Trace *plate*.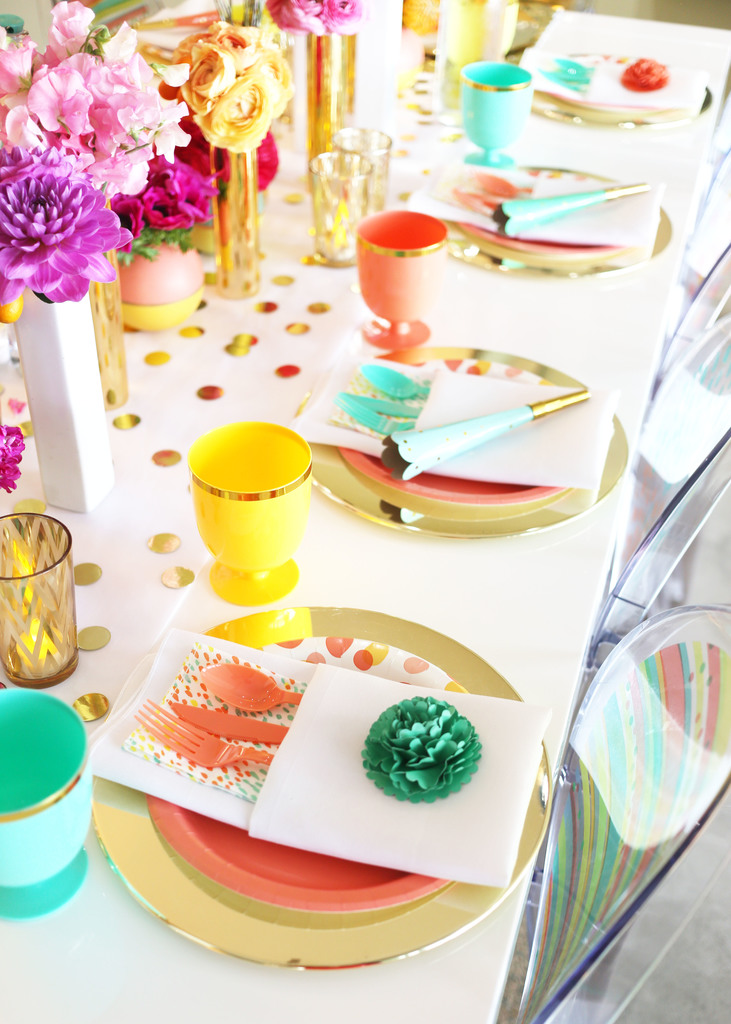
Traced to locate(79, 611, 613, 977).
